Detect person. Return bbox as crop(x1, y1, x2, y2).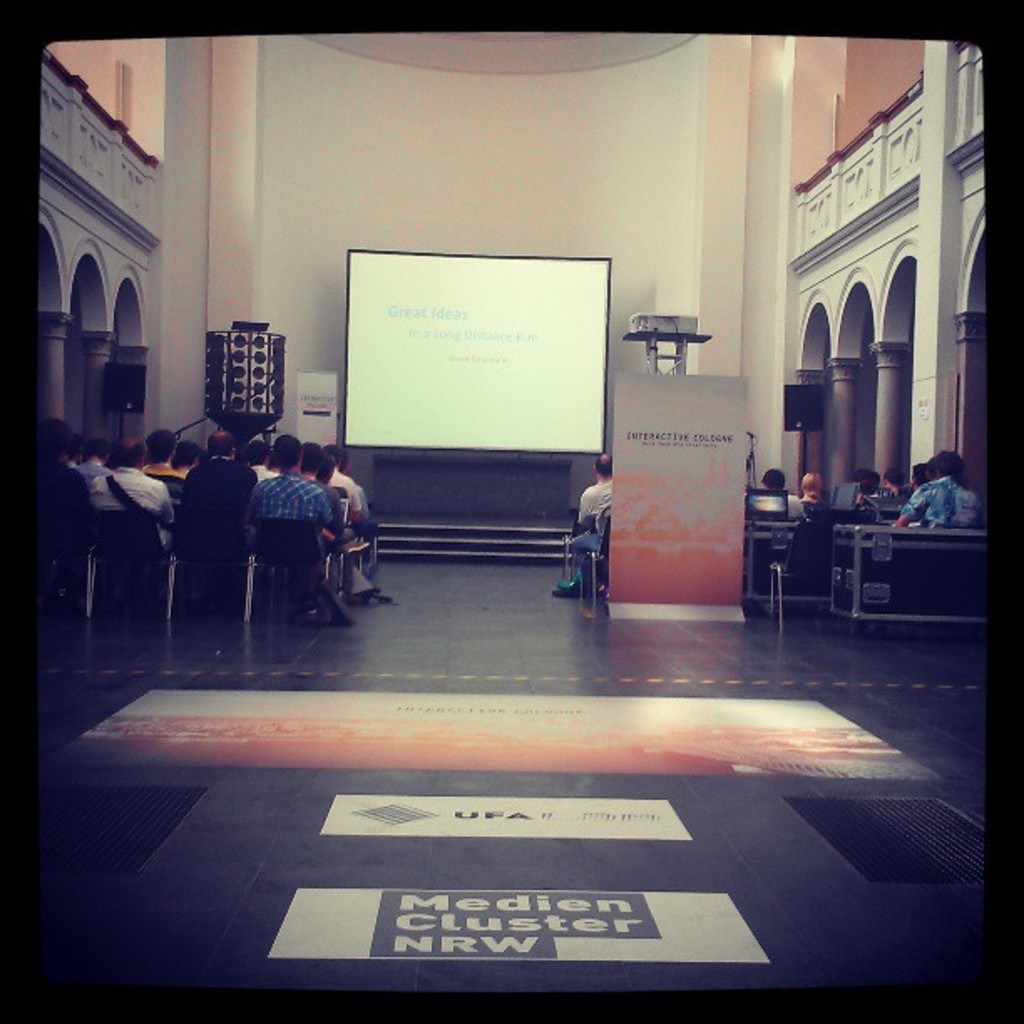
crop(885, 448, 991, 532).
